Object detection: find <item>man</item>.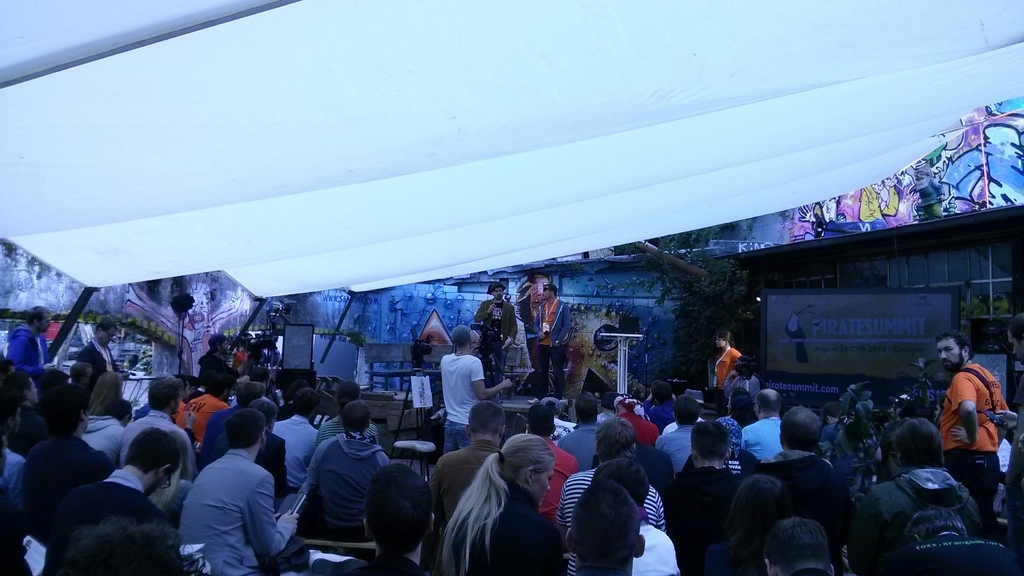
box(436, 323, 515, 451).
